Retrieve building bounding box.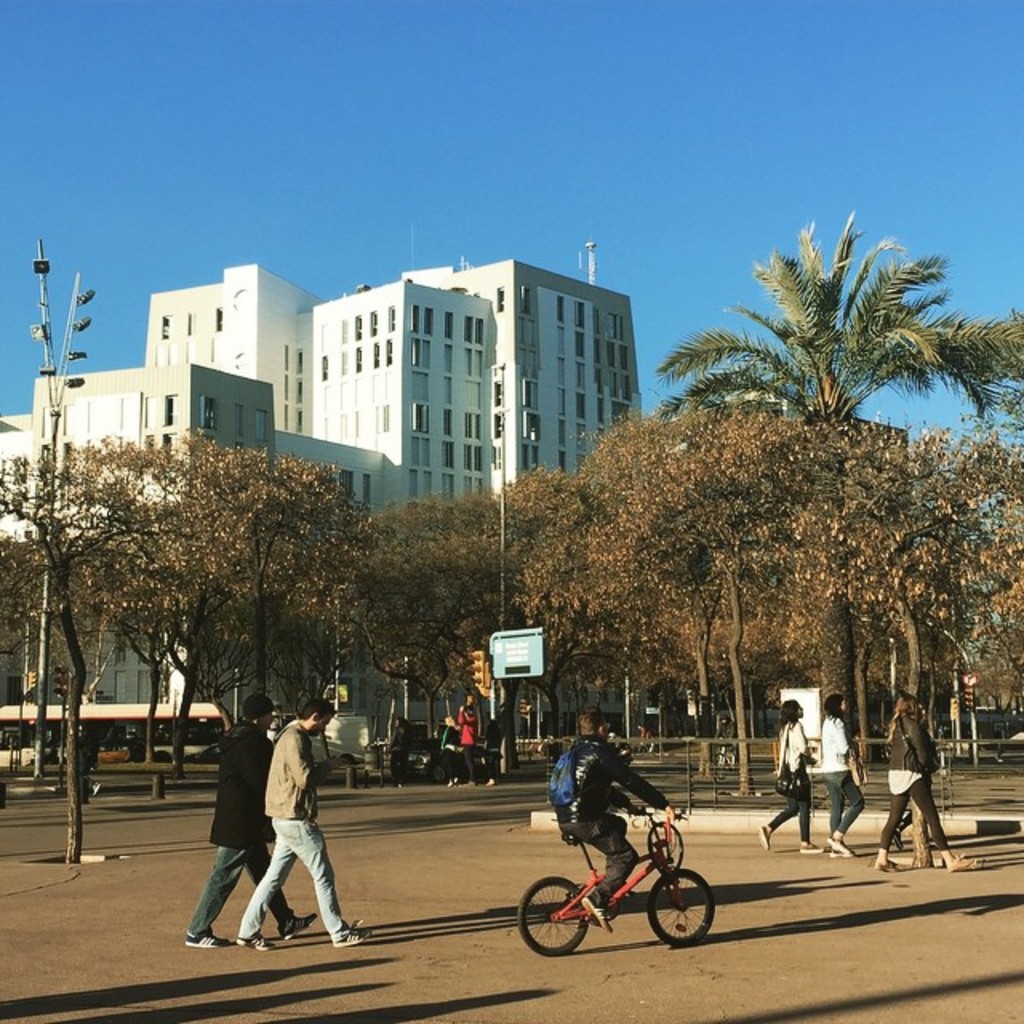
Bounding box: left=0, top=253, right=646, bottom=742.
